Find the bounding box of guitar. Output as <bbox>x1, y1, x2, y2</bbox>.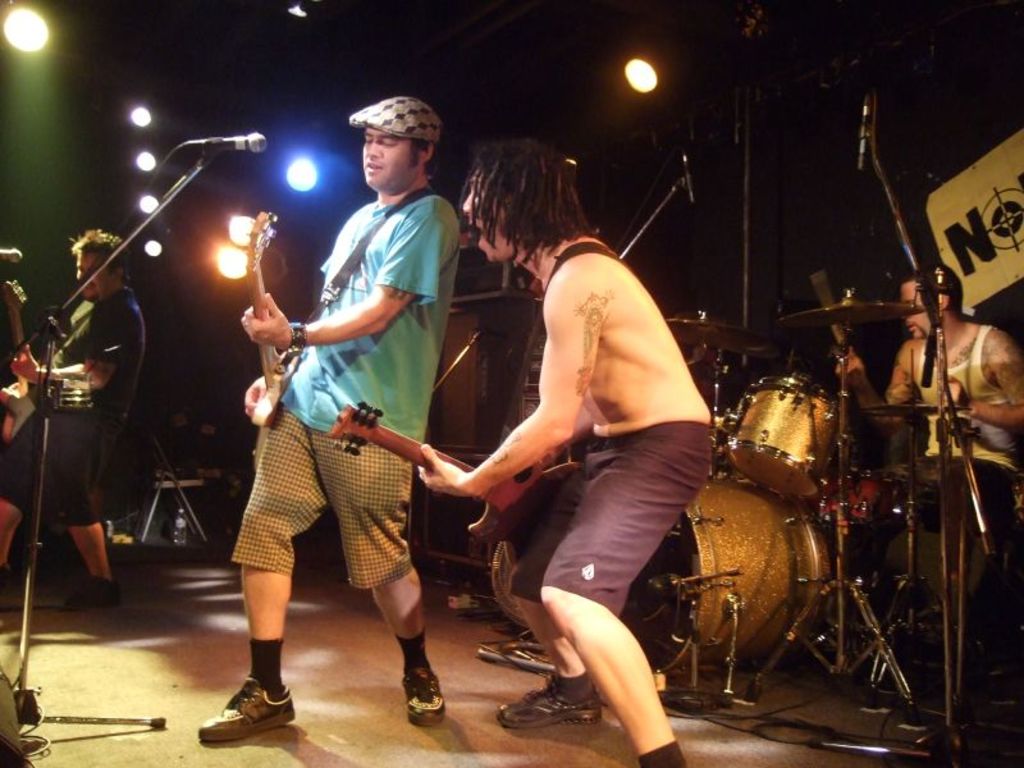
<bbox>0, 279, 35, 443</bbox>.
